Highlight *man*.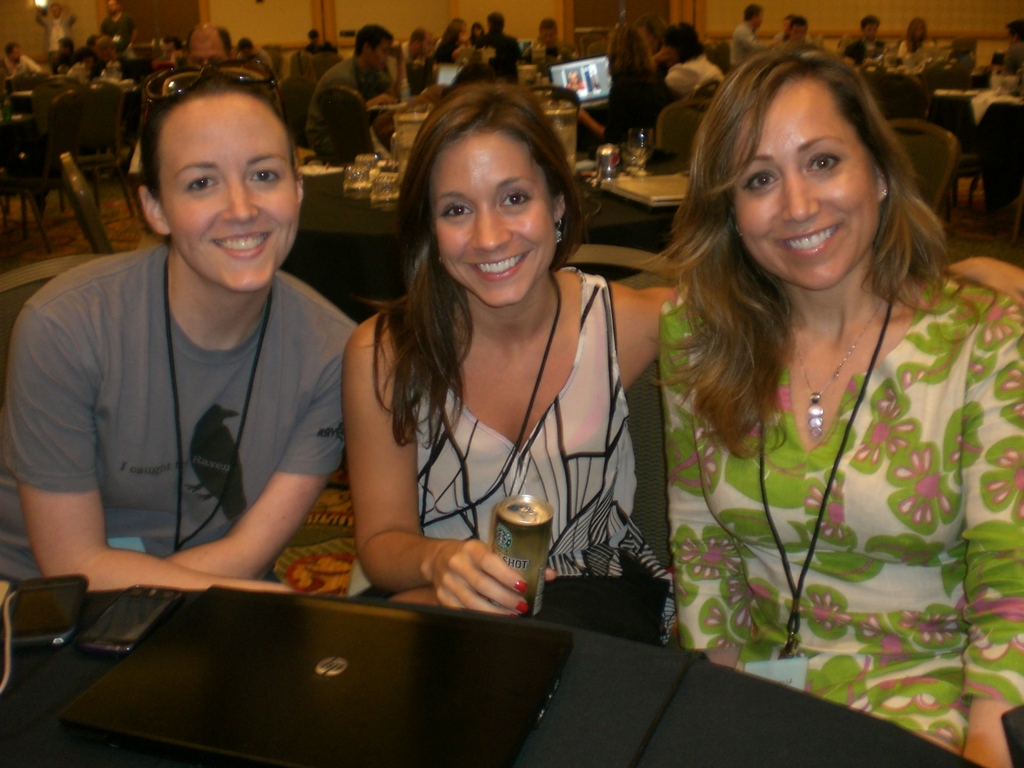
Highlighted region: Rect(95, 0, 138, 55).
